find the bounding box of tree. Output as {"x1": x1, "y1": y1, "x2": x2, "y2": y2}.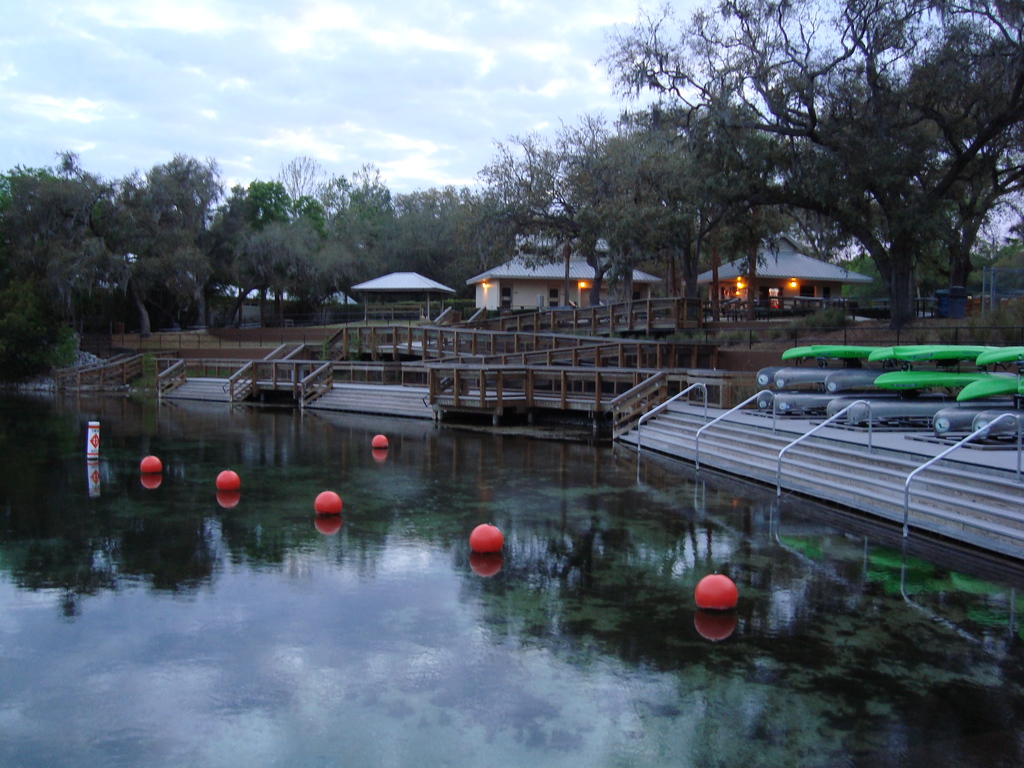
{"x1": 486, "y1": 122, "x2": 594, "y2": 234}.
